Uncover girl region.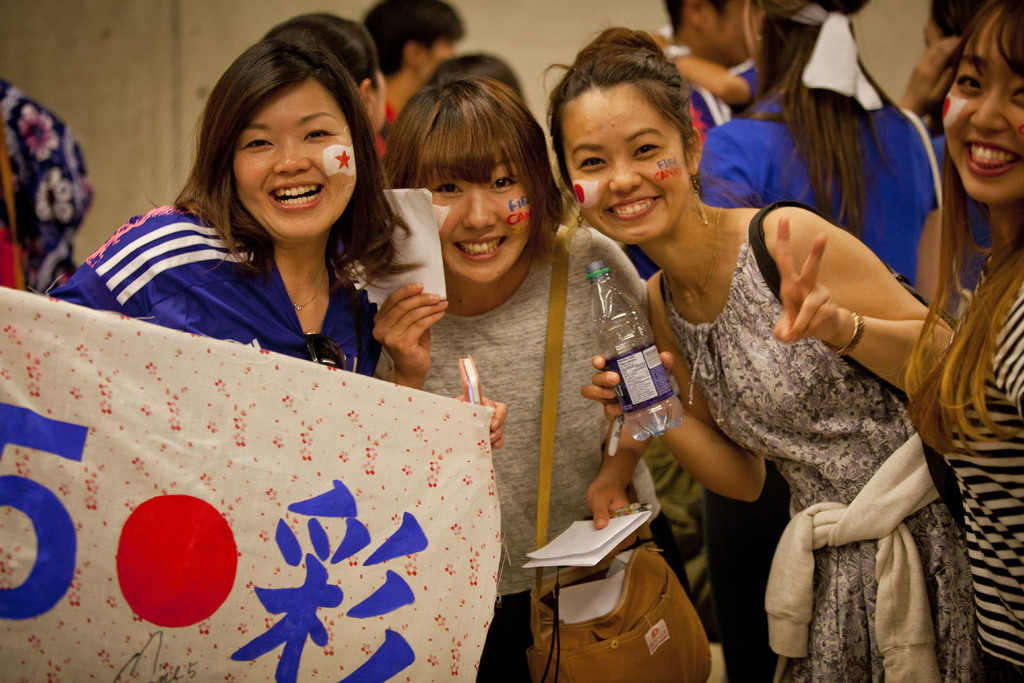
Uncovered: region(694, 0, 952, 682).
